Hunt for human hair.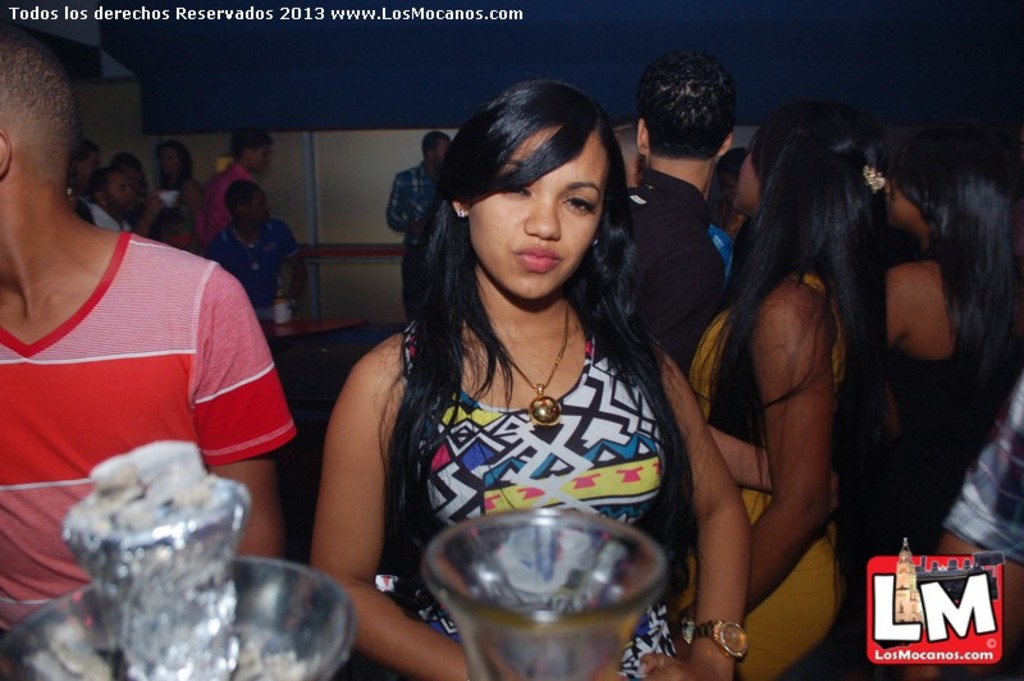
Hunted down at select_region(701, 142, 754, 236).
